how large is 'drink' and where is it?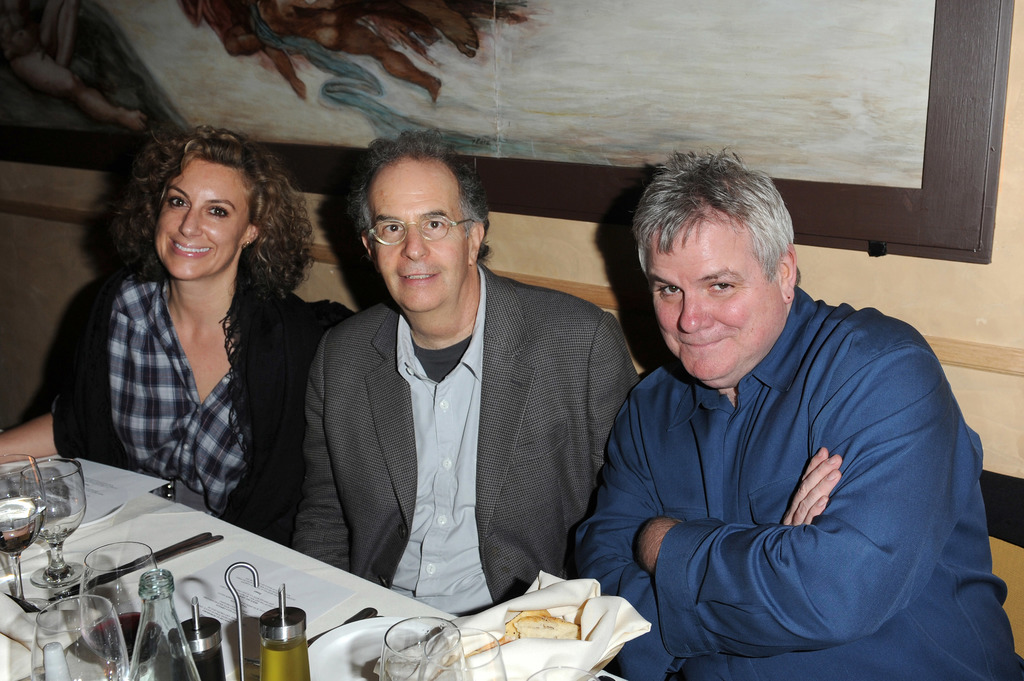
Bounding box: 0:460:45:609.
